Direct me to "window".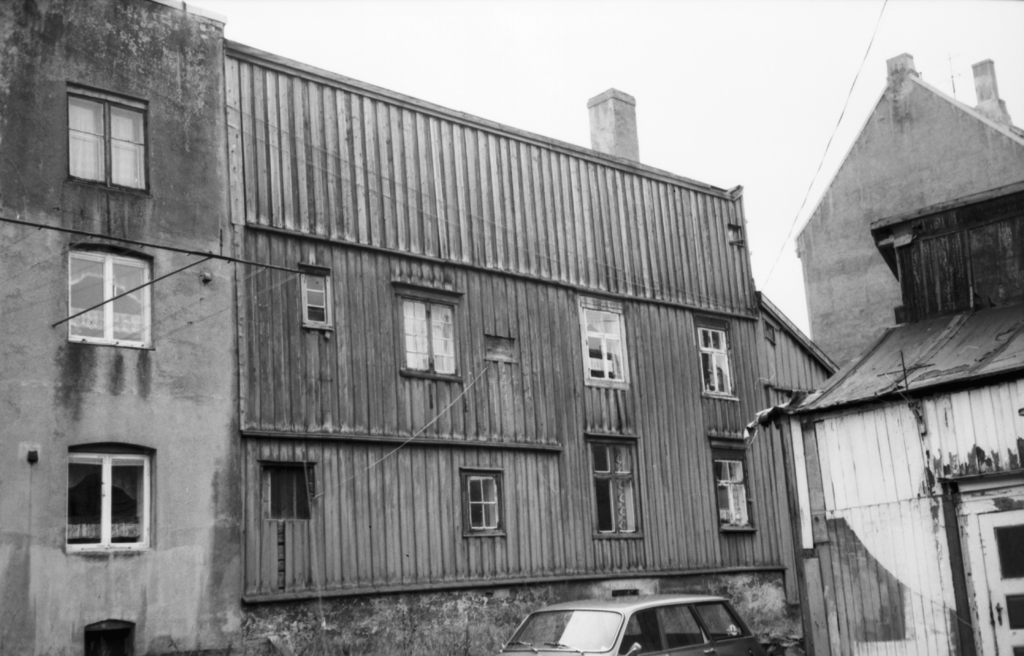
Direction: BBox(262, 444, 319, 515).
